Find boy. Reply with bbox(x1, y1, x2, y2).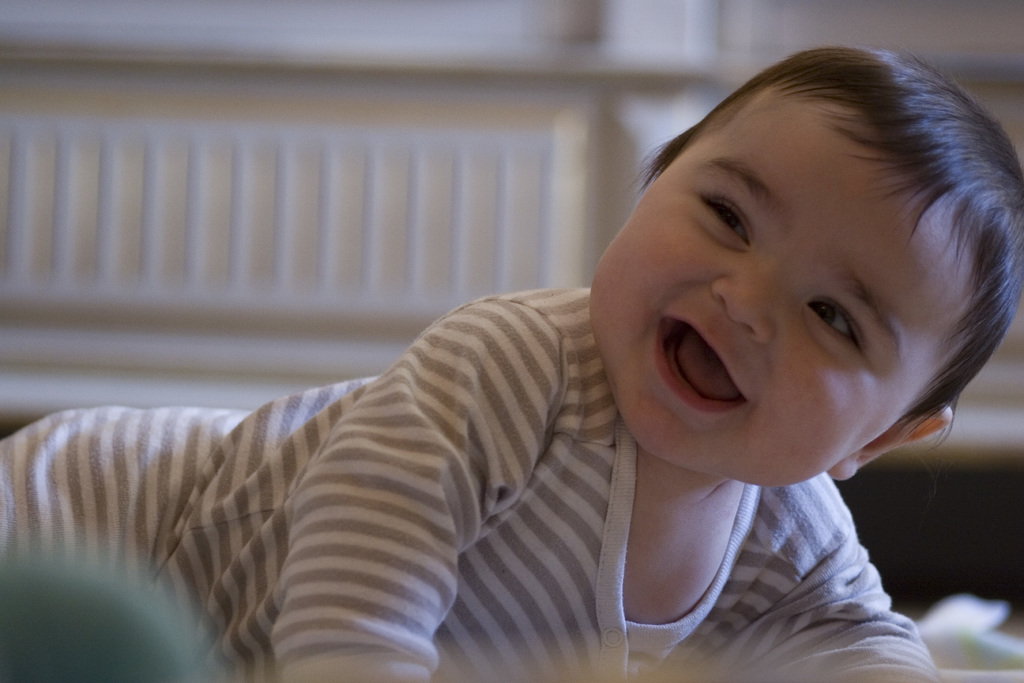
bbox(0, 45, 1023, 682).
